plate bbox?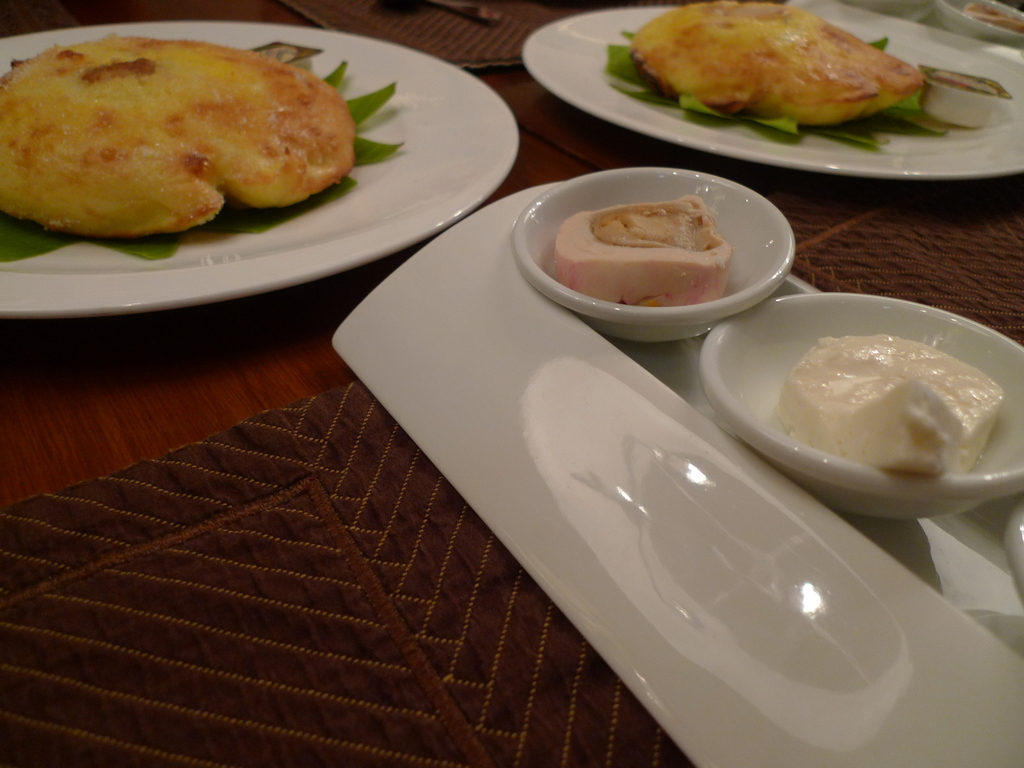
517, 3, 1023, 180
